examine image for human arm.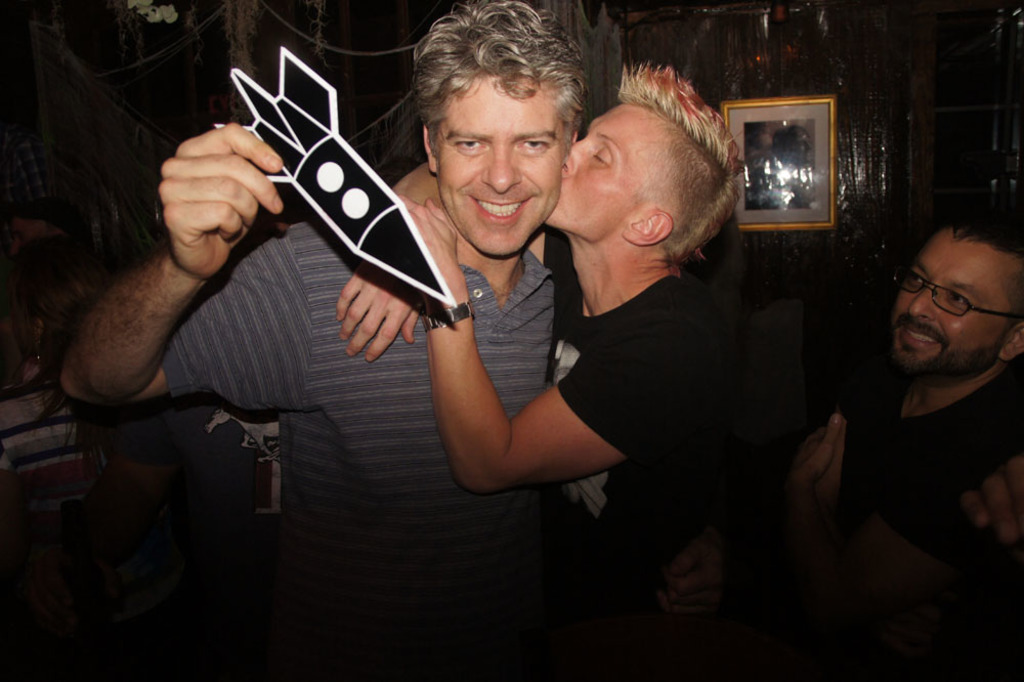
Examination result: Rect(332, 158, 434, 370).
